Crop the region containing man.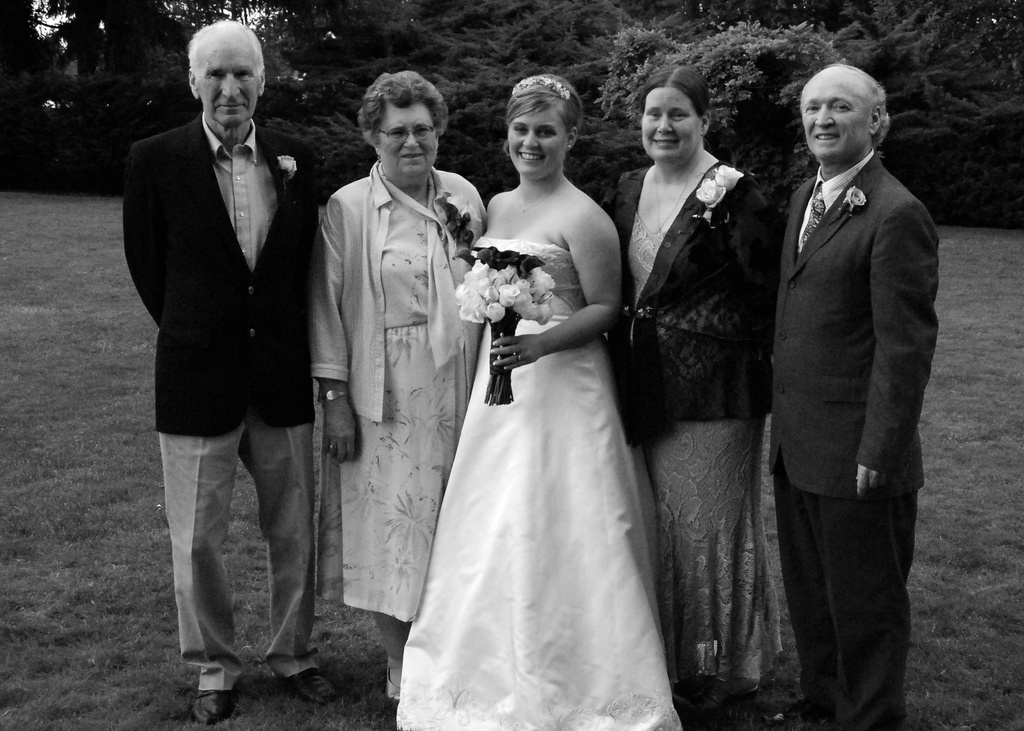
Crop region: left=748, top=46, right=963, bottom=724.
